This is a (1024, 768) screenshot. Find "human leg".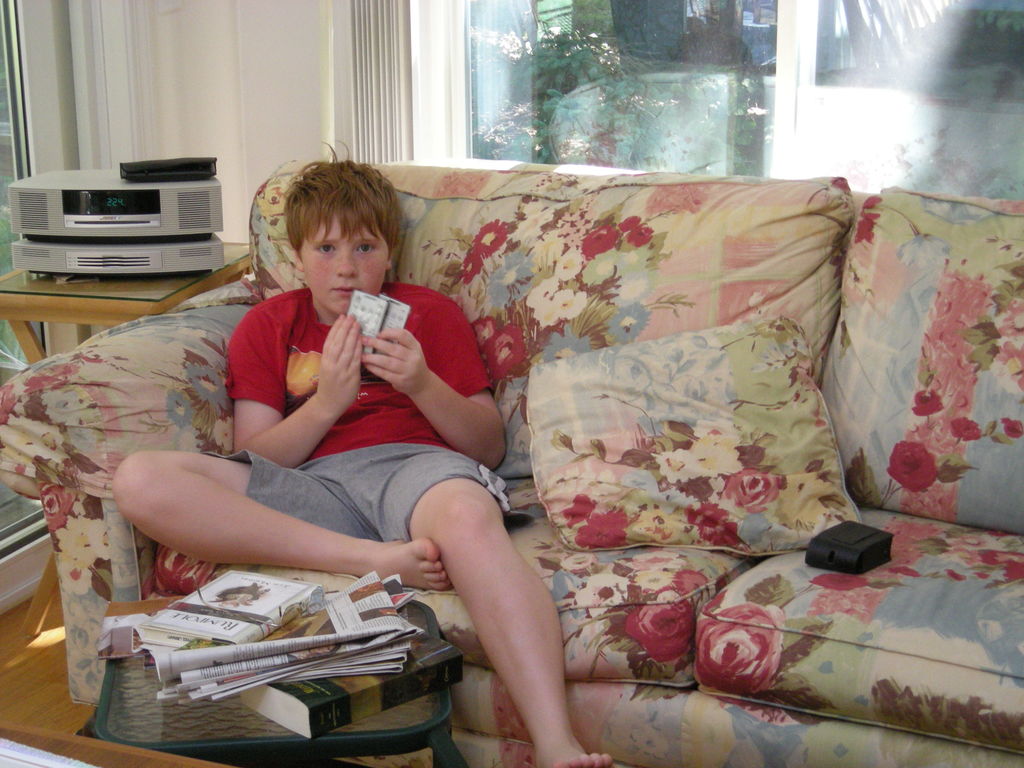
Bounding box: bbox=[410, 474, 614, 767].
